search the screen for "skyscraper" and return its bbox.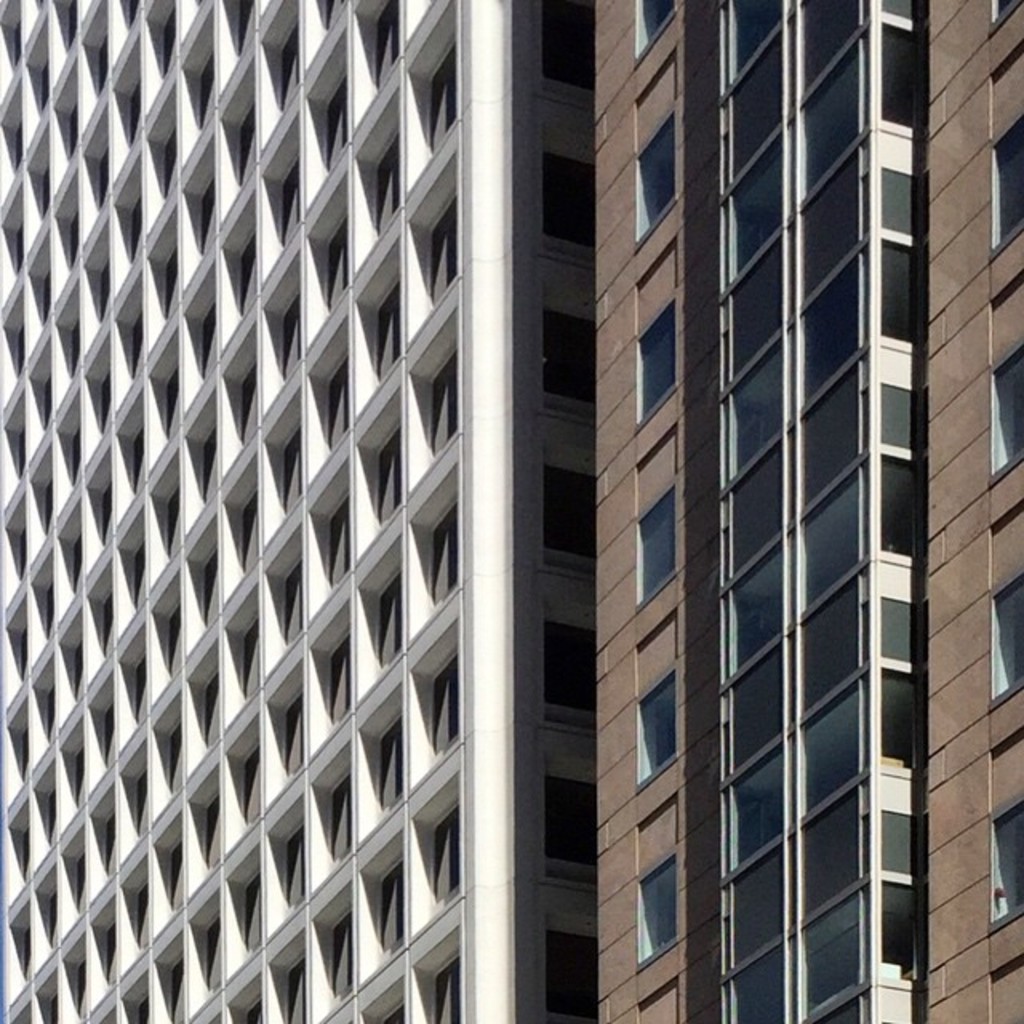
Found: bbox=(0, 0, 594, 1022).
